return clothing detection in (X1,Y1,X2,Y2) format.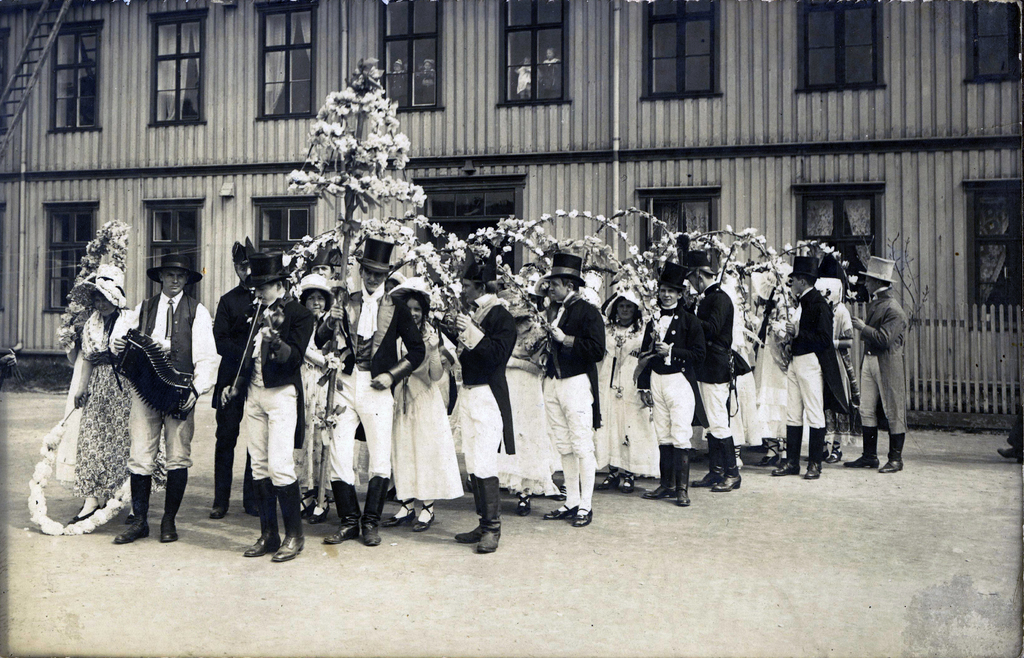
(117,294,220,476).
